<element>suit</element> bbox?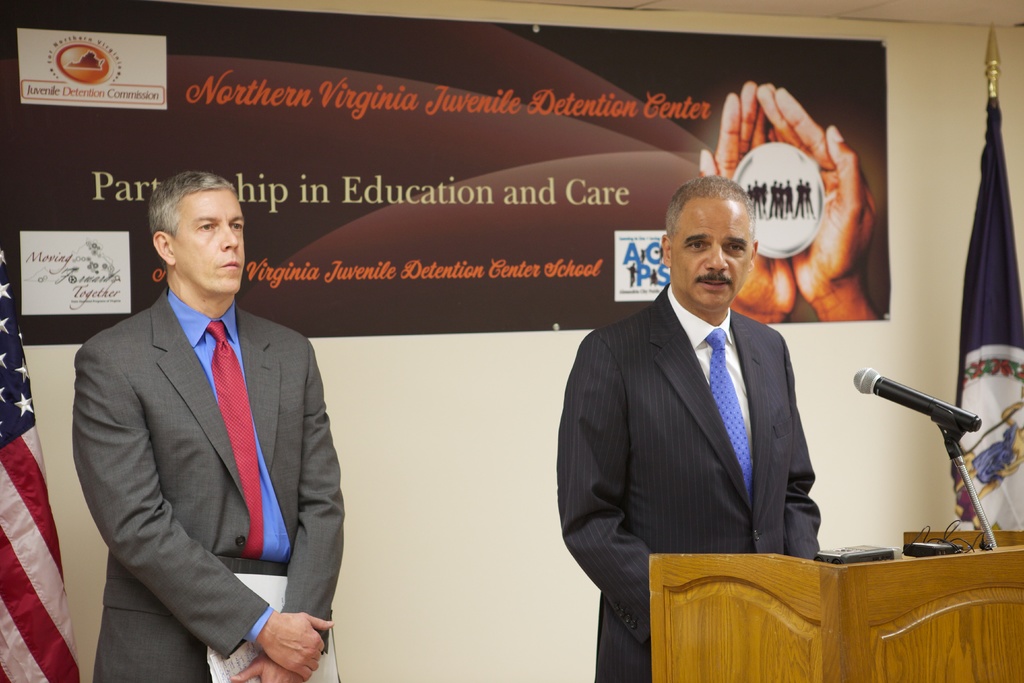
pyautogui.locateOnScreen(557, 281, 821, 682)
